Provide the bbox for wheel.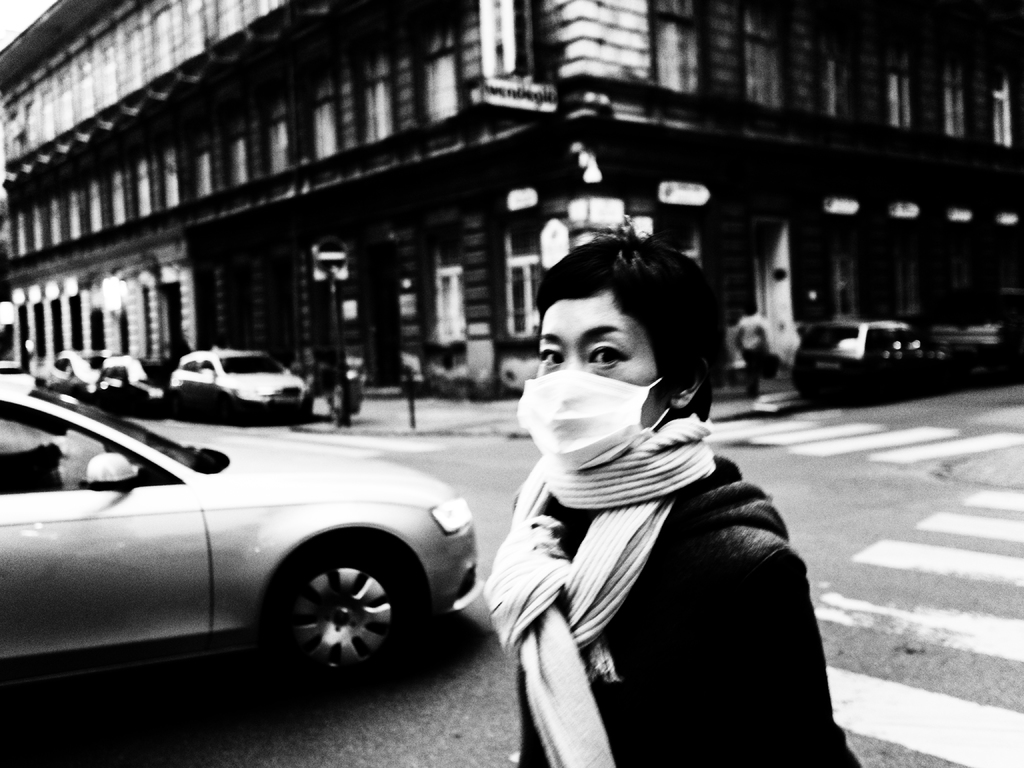
244 552 417 675.
